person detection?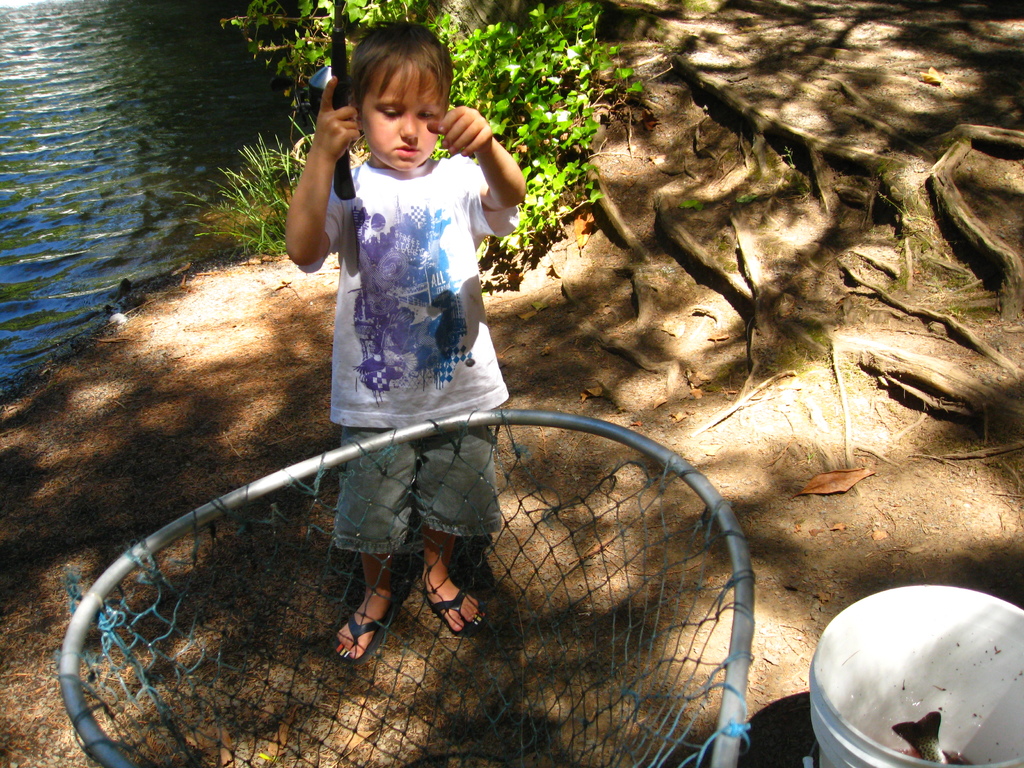
(left=285, top=1, right=532, bottom=679)
